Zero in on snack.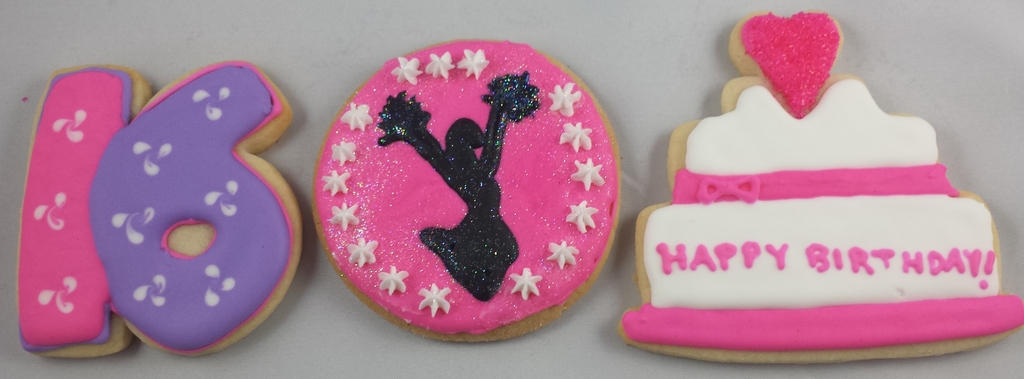
Zeroed in: bbox=(308, 38, 620, 351).
